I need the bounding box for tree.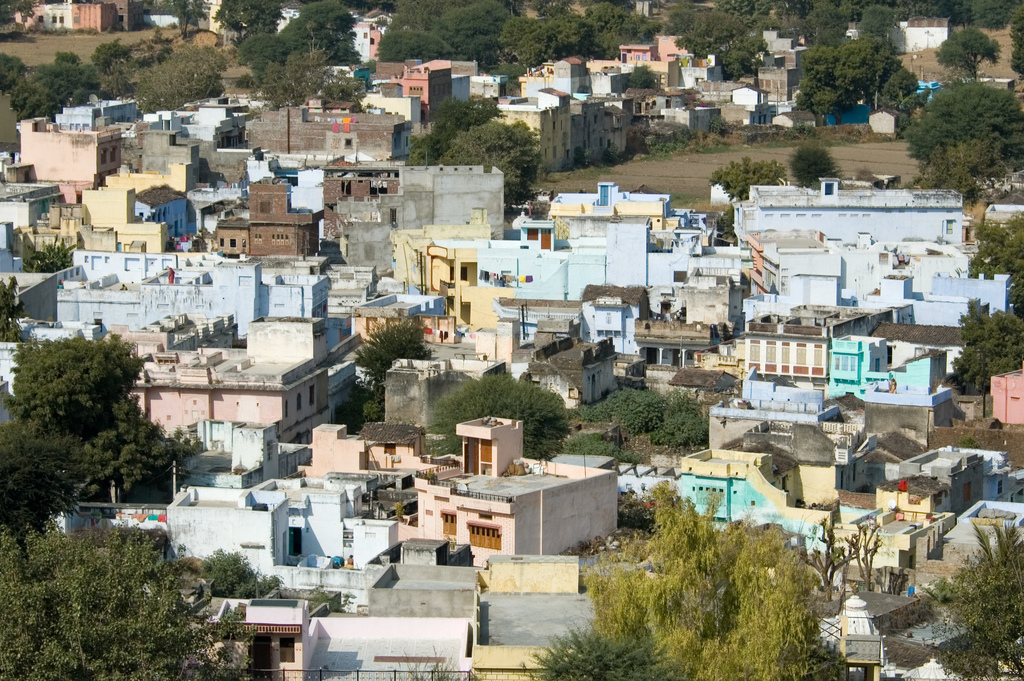
Here it is: <bbox>657, 388, 713, 448</bbox>.
